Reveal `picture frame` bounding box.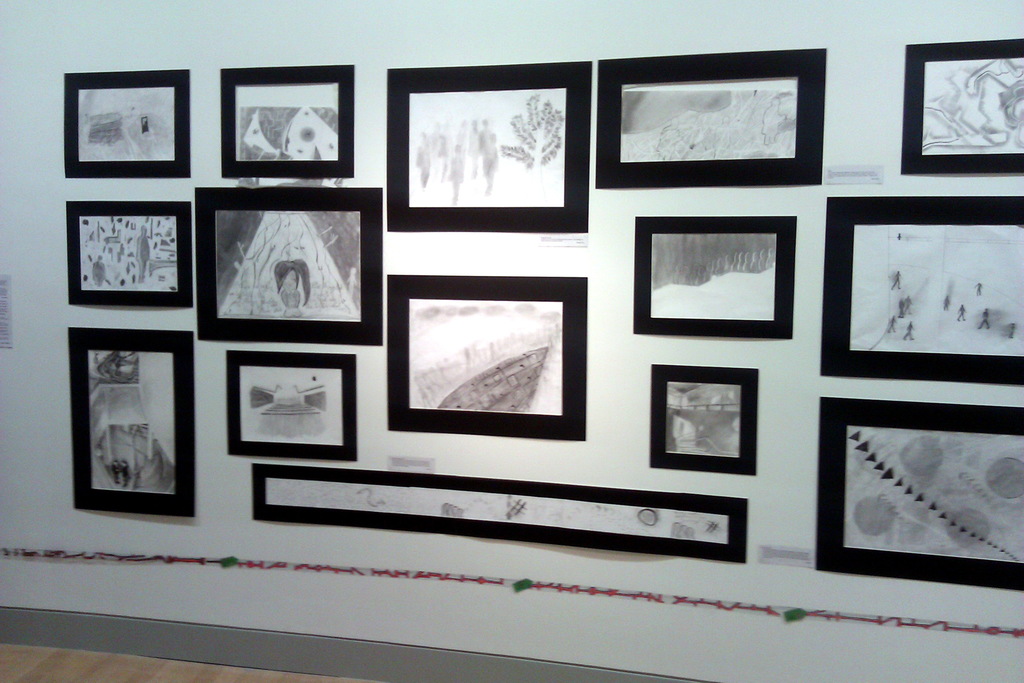
Revealed: select_region(64, 327, 196, 516).
